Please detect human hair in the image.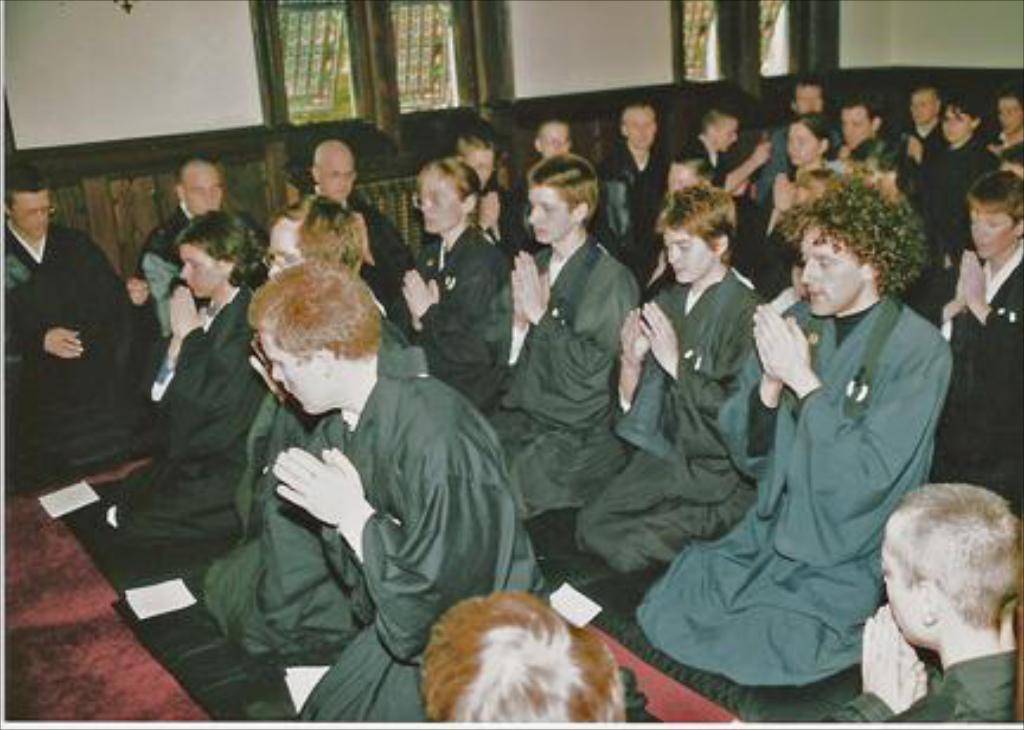
locate(315, 137, 353, 173).
